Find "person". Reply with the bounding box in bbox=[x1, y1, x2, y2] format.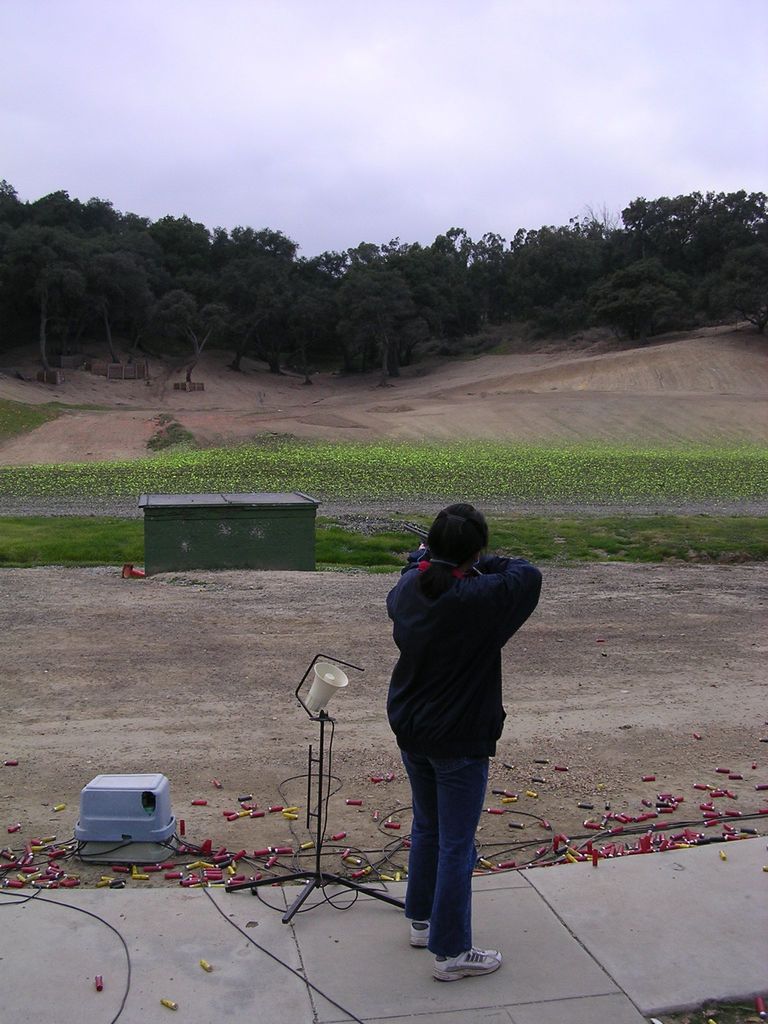
bbox=[380, 496, 548, 981].
